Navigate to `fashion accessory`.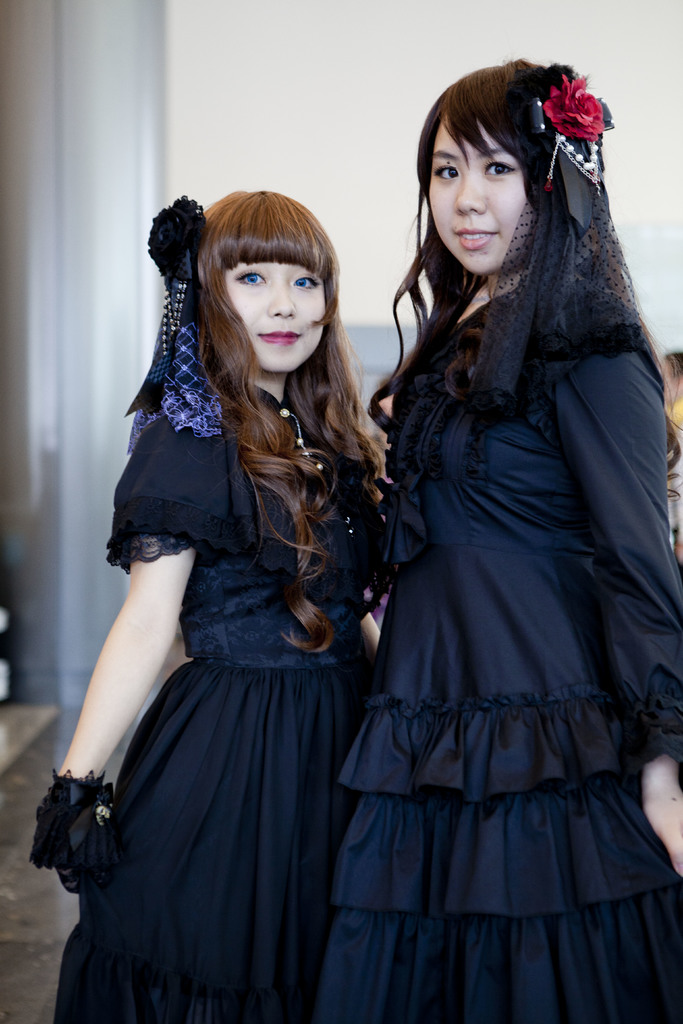
Navigation target: {"x1": 29, "y1": 762, "x2": 122, "y2": 893}.
